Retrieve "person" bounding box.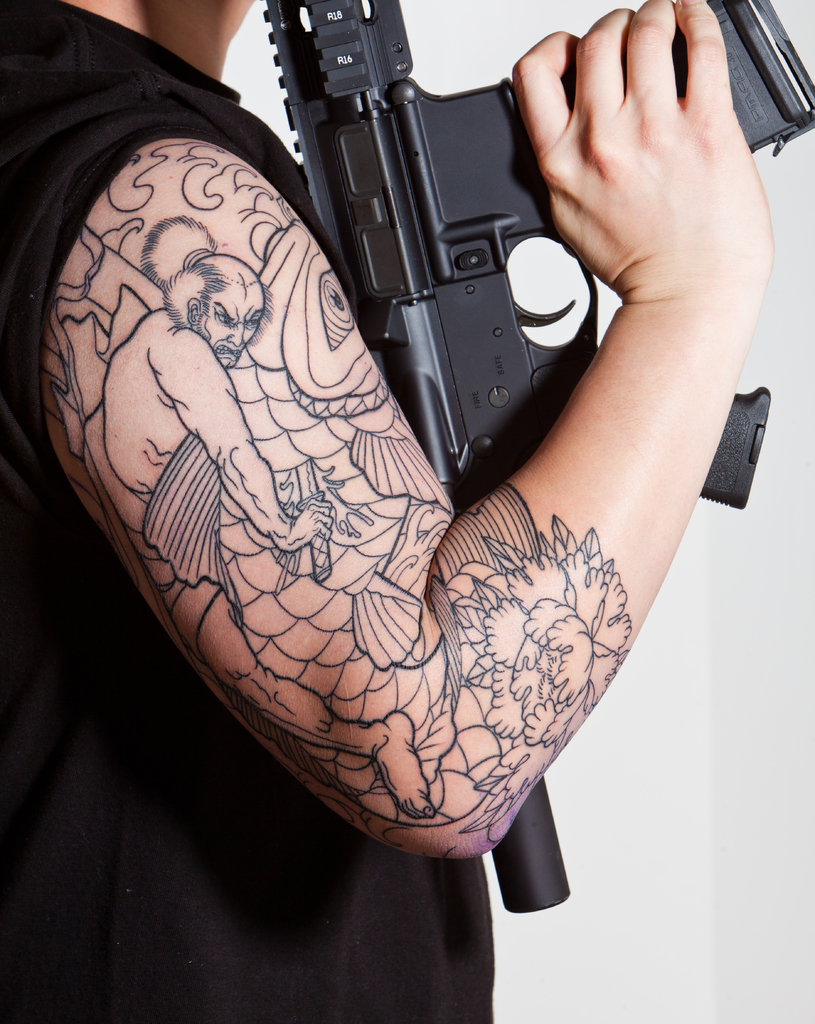
Bounding box: <box>0,0,778,1023</box>.
